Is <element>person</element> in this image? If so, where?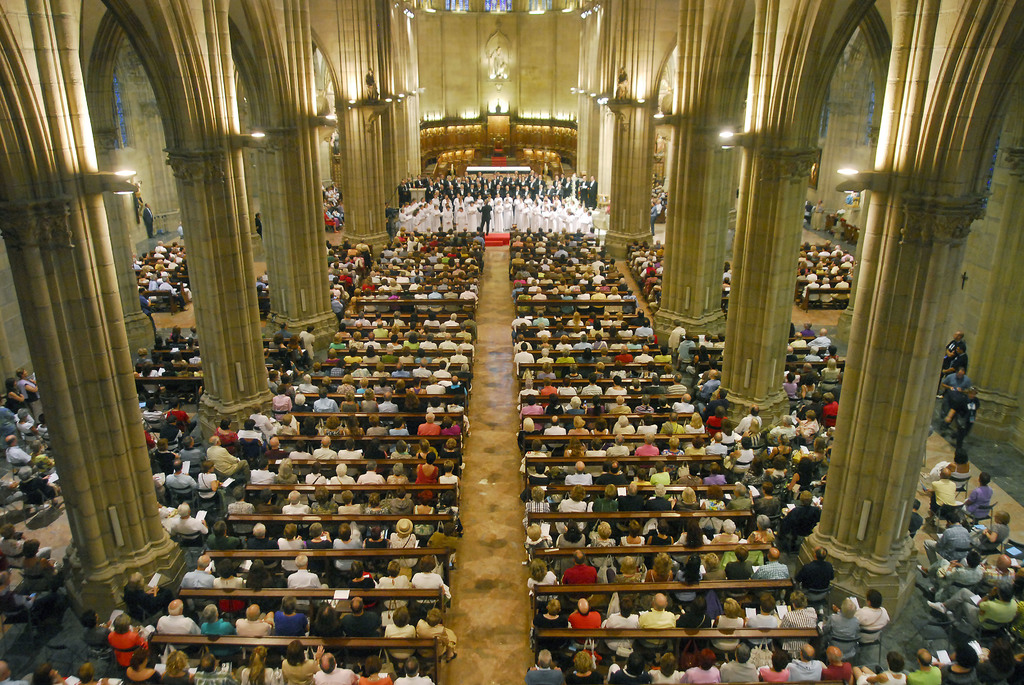
Yes, at crop(419, 492, 433, 519).
